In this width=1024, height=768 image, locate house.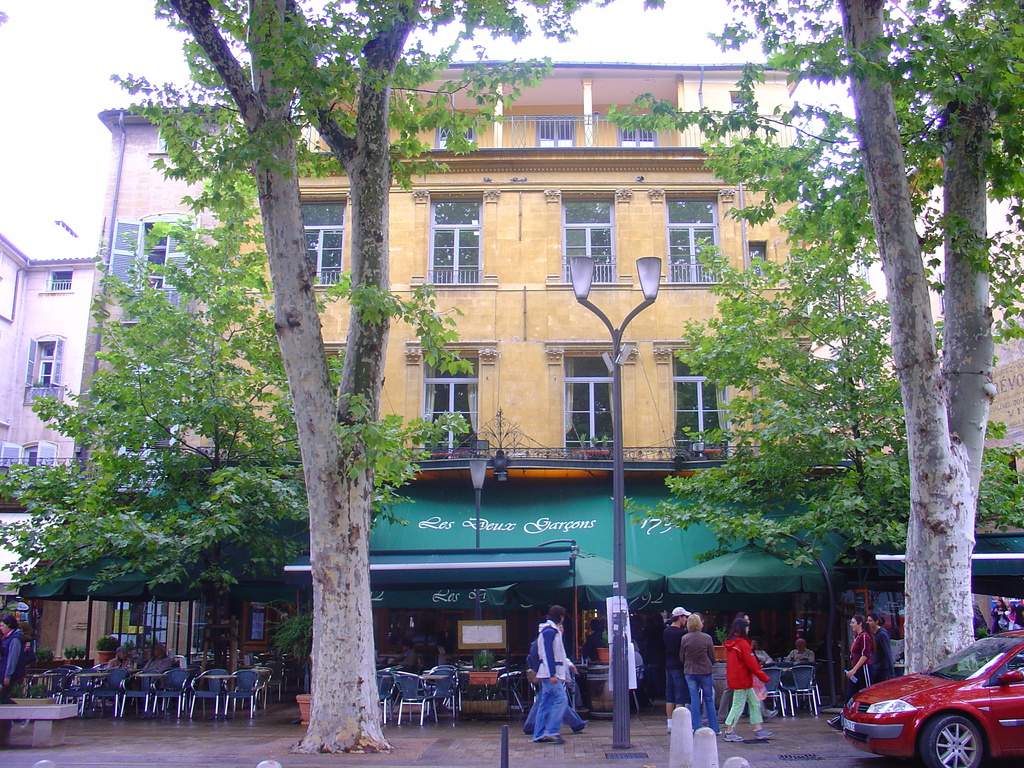
Bounding box: rect(164, 53, 815, 714).
